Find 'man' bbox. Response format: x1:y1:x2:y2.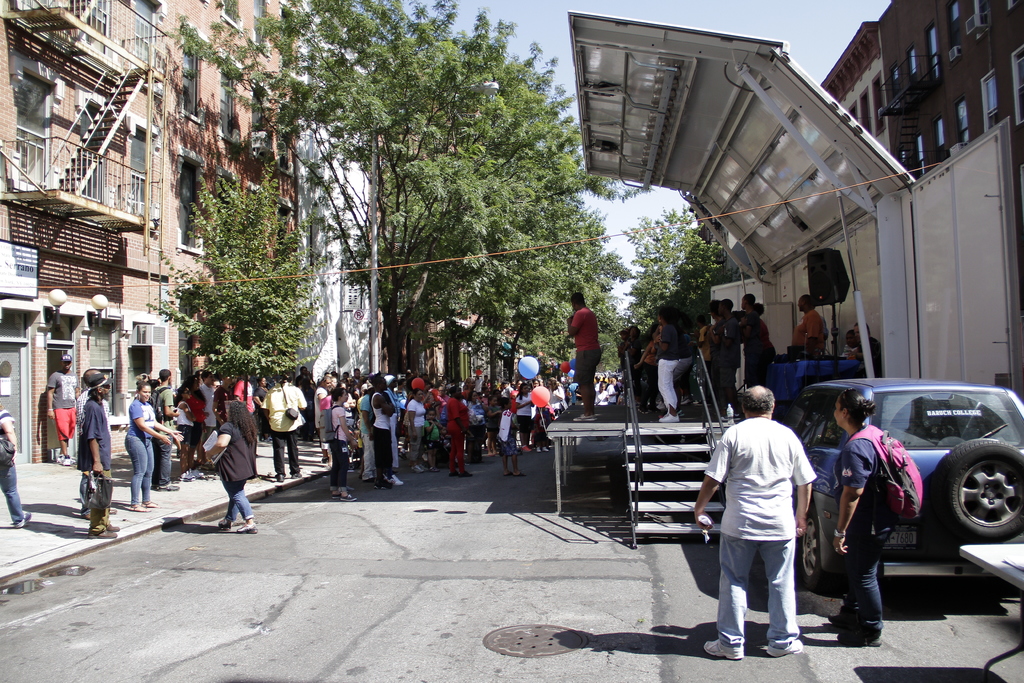
566:292:605:423.
